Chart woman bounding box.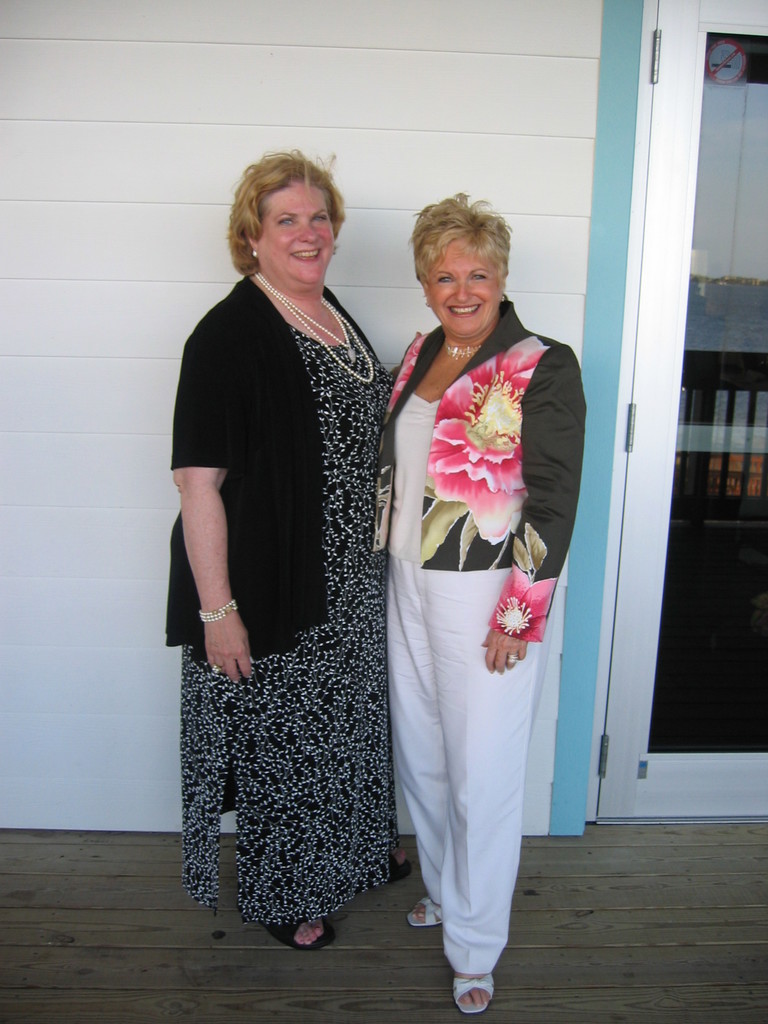
Charted: 371 187 592 1021.
